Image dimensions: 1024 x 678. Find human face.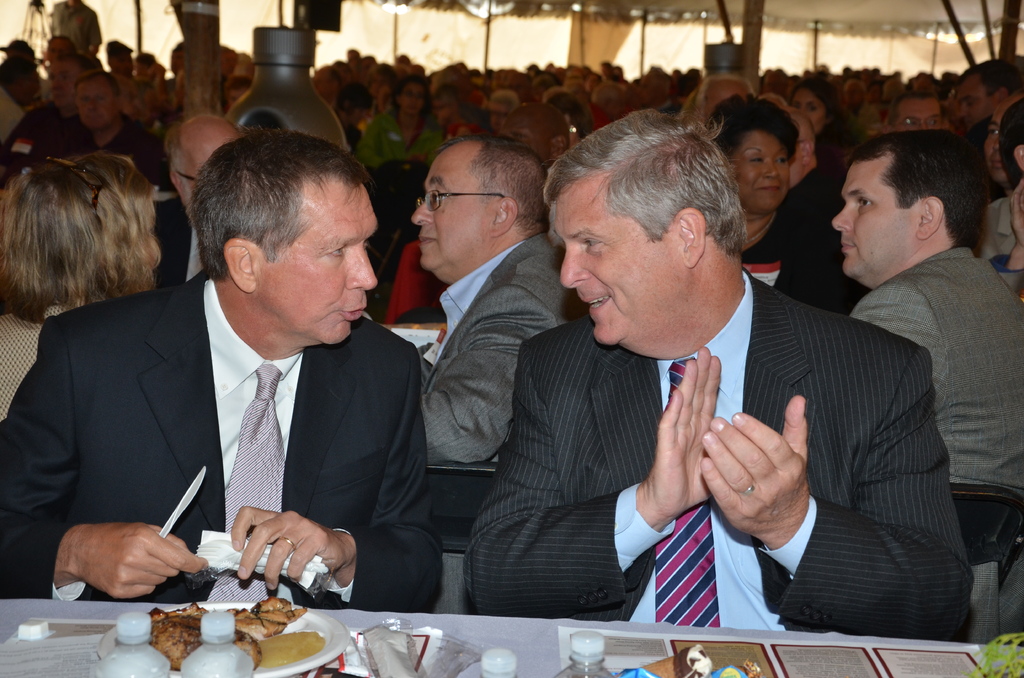
413,149,492,271.
